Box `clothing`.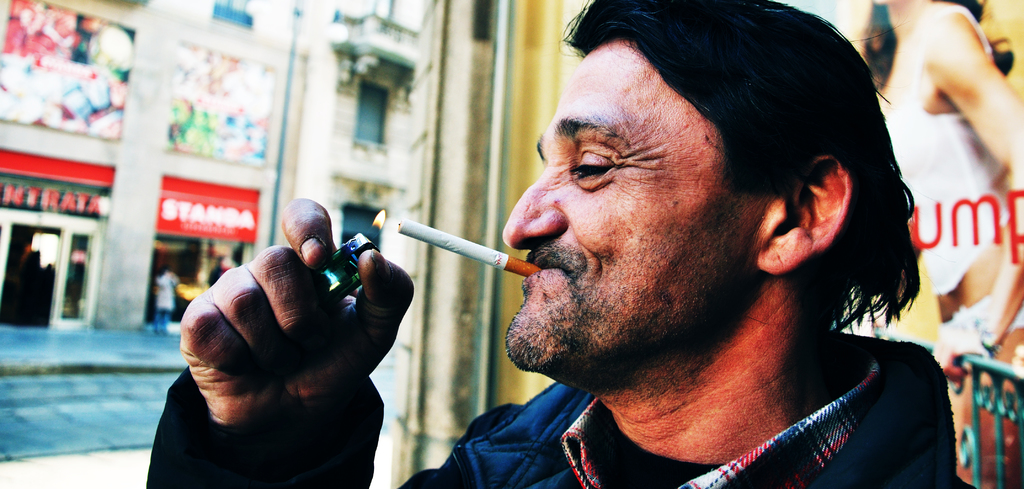
(143,274,177,324).
